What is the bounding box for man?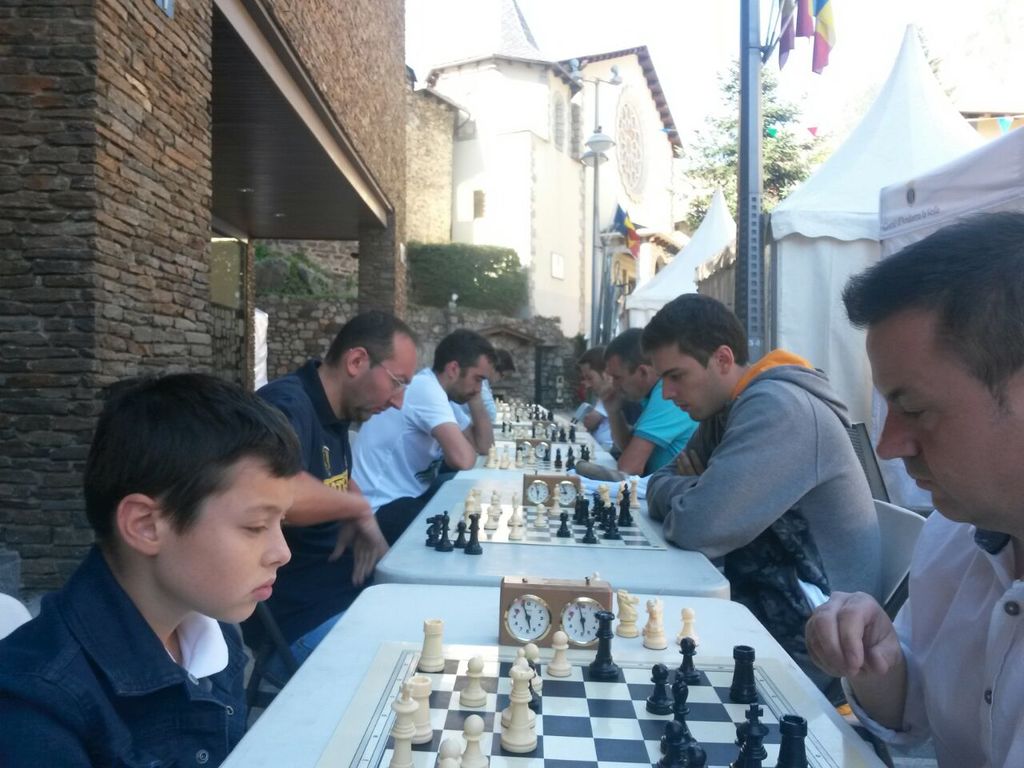
(581, 346, 614, 451).
